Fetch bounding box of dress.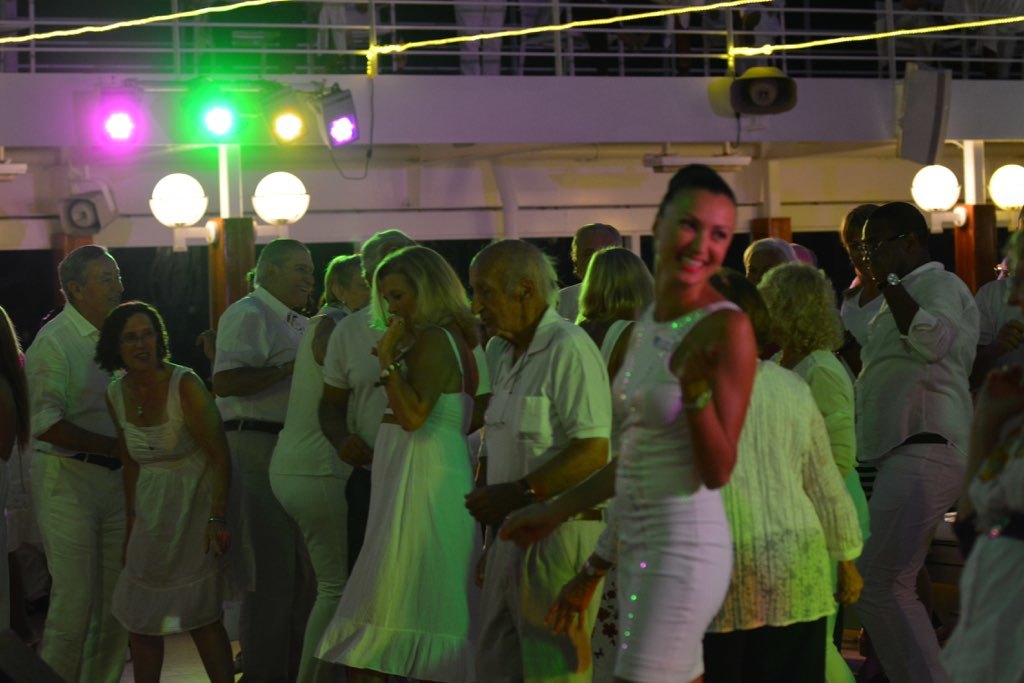
Bbox: bbox=[94, 361, 233, 647].
